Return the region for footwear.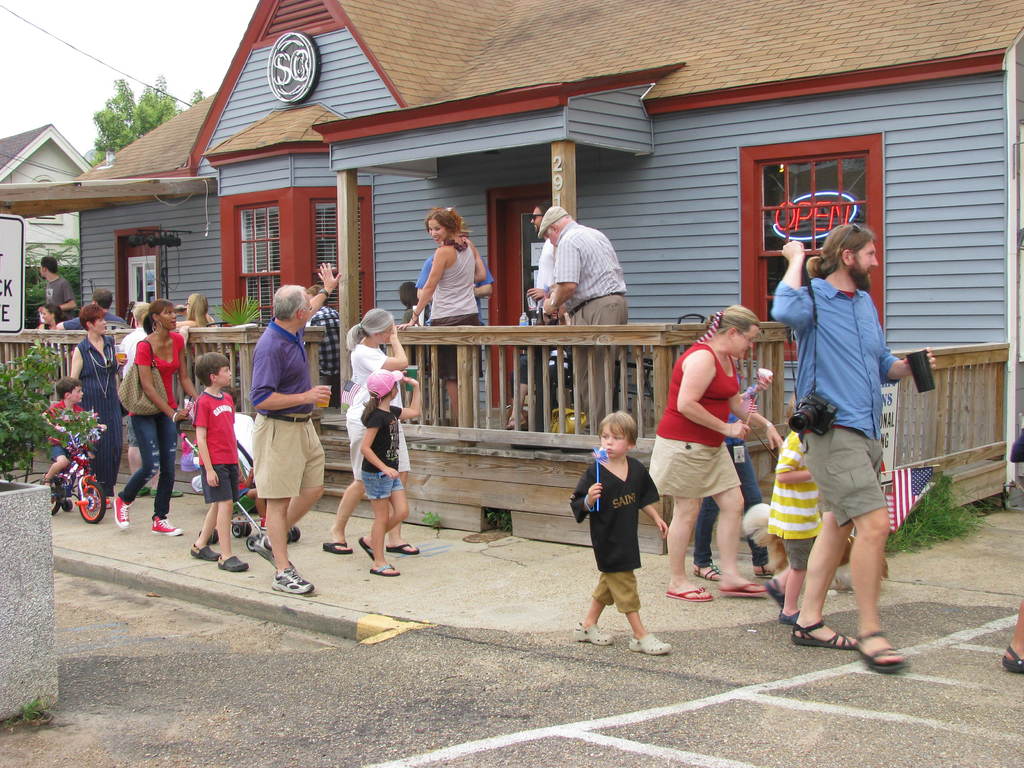
bbox=(790, 621, 856, 648).
